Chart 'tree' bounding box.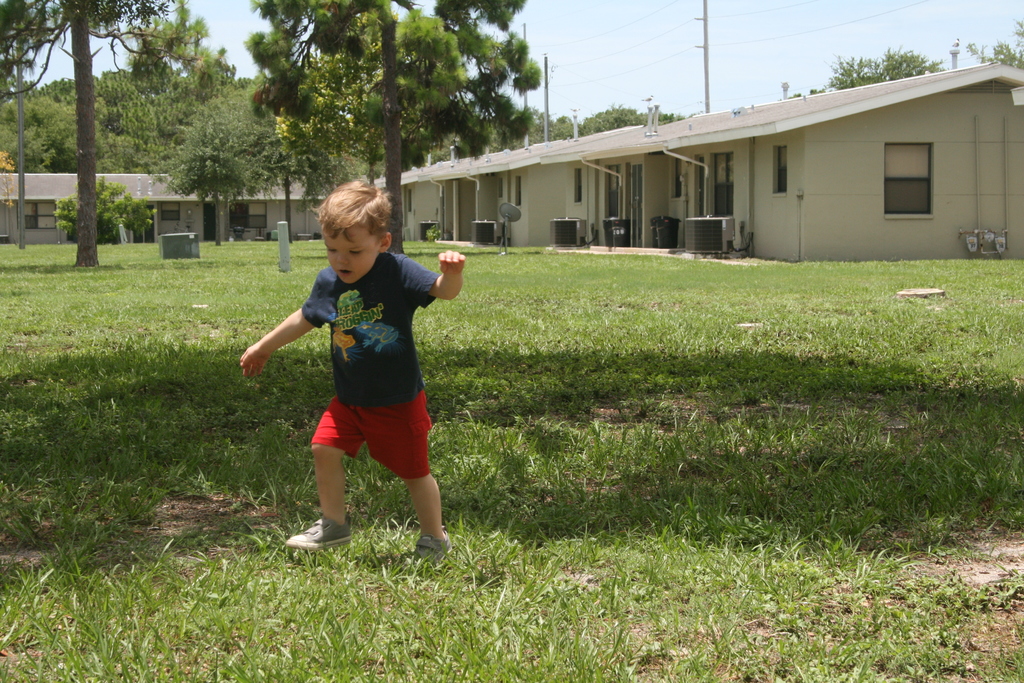
Charted: {"x1": 0, "y1": 0, "x2": 216, "y2": 269}.
